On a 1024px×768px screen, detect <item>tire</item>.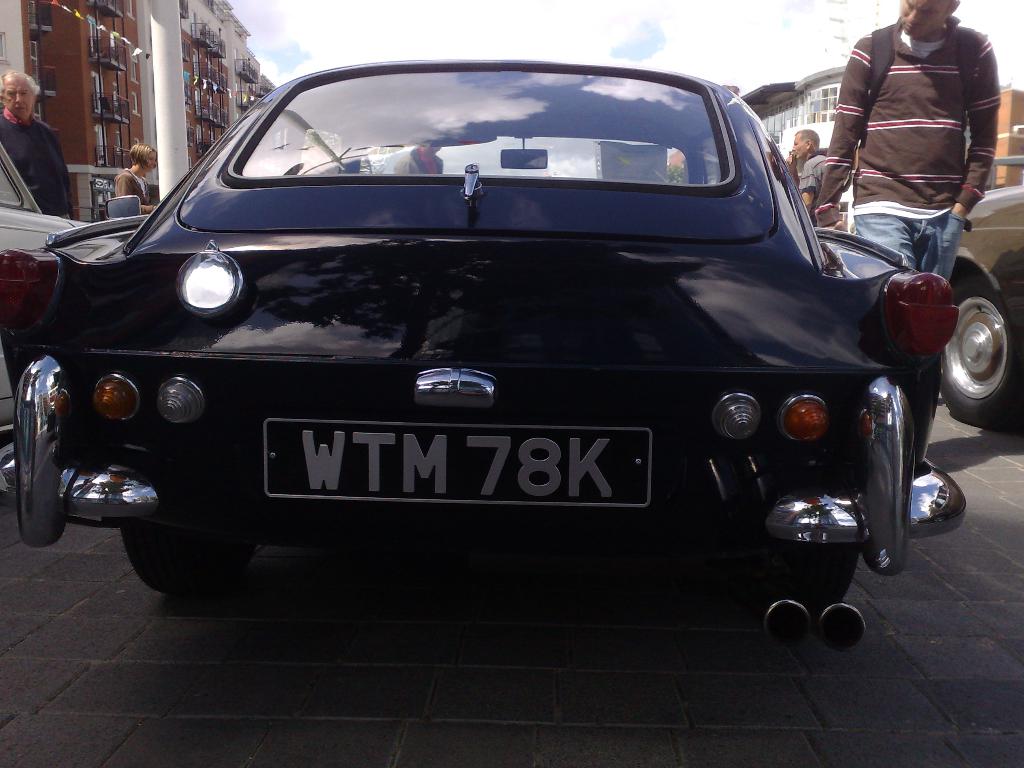
bbox(940, 283, 1021, 421).
